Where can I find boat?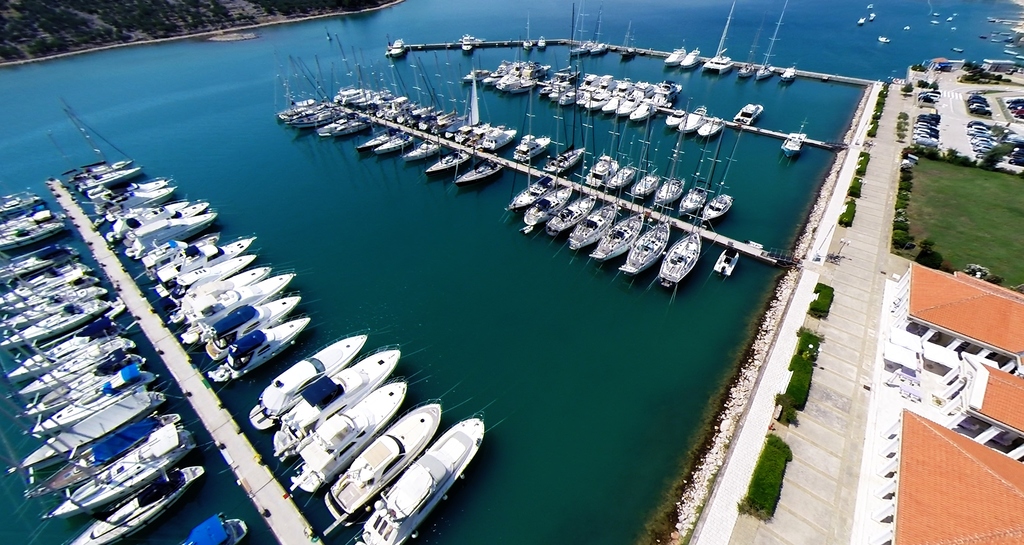
You can find it at <bbox>320, 381, 456, 533</bbox>.
